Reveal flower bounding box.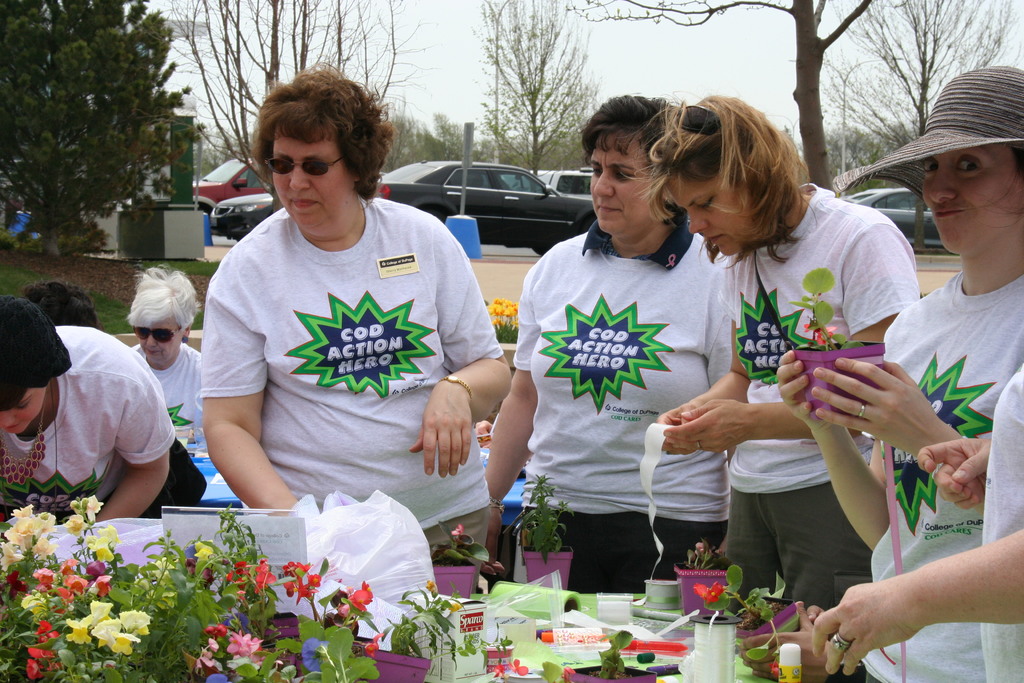
Revealed: [left=696, top=582, right=724, bottom=602].
